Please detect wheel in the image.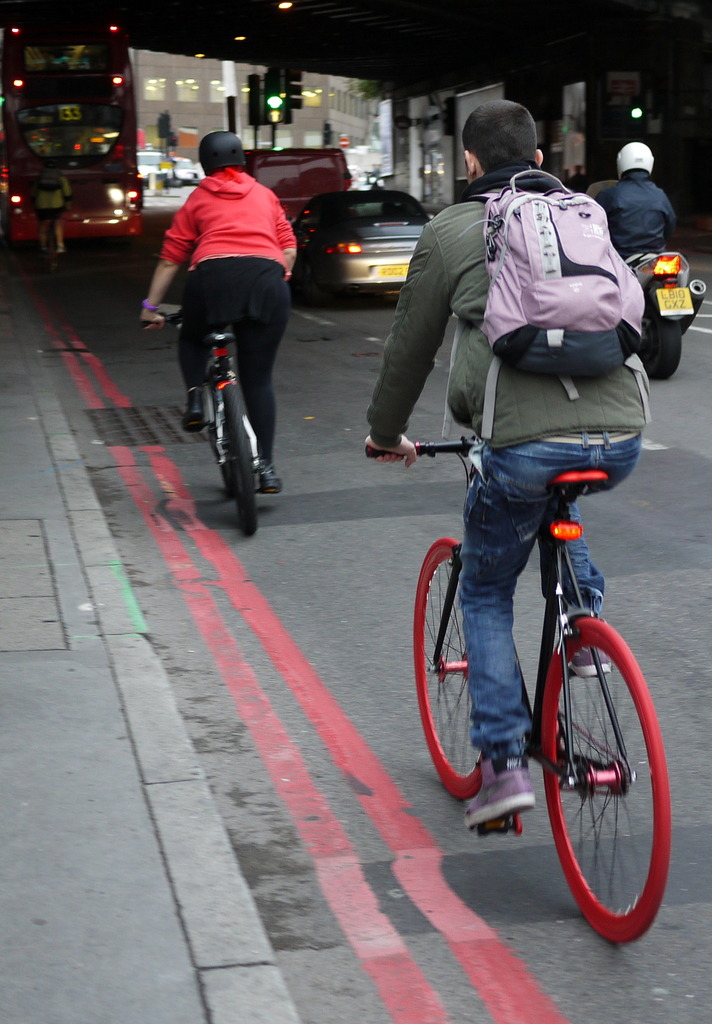
[left=207, top=422, right=231, bottom=499].
